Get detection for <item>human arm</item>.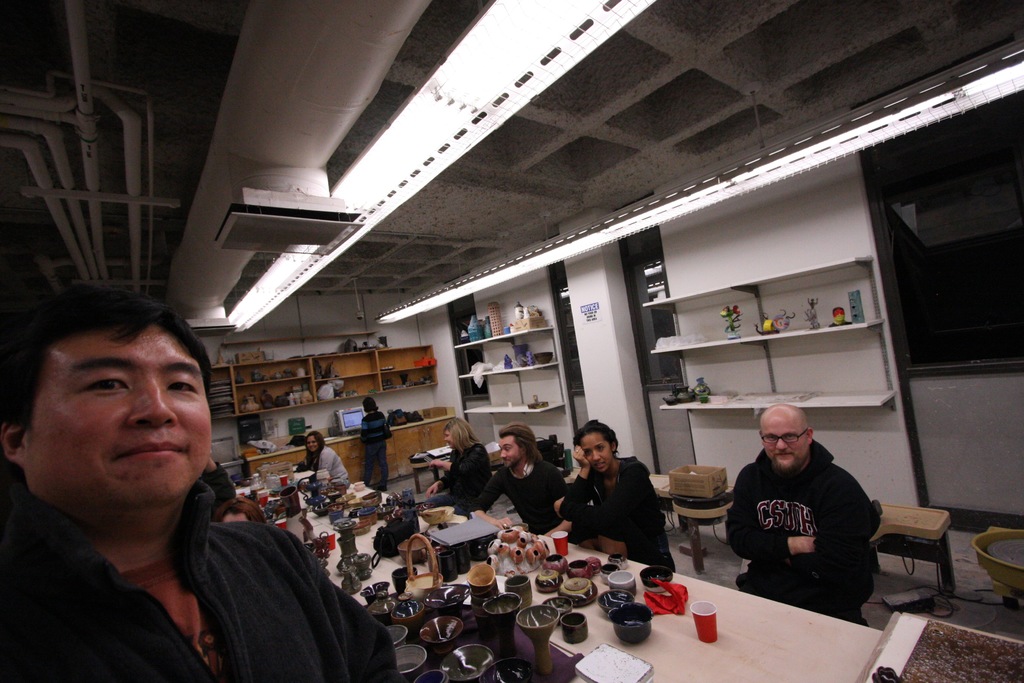
Detection: locate(196, 450, 239, 504).
